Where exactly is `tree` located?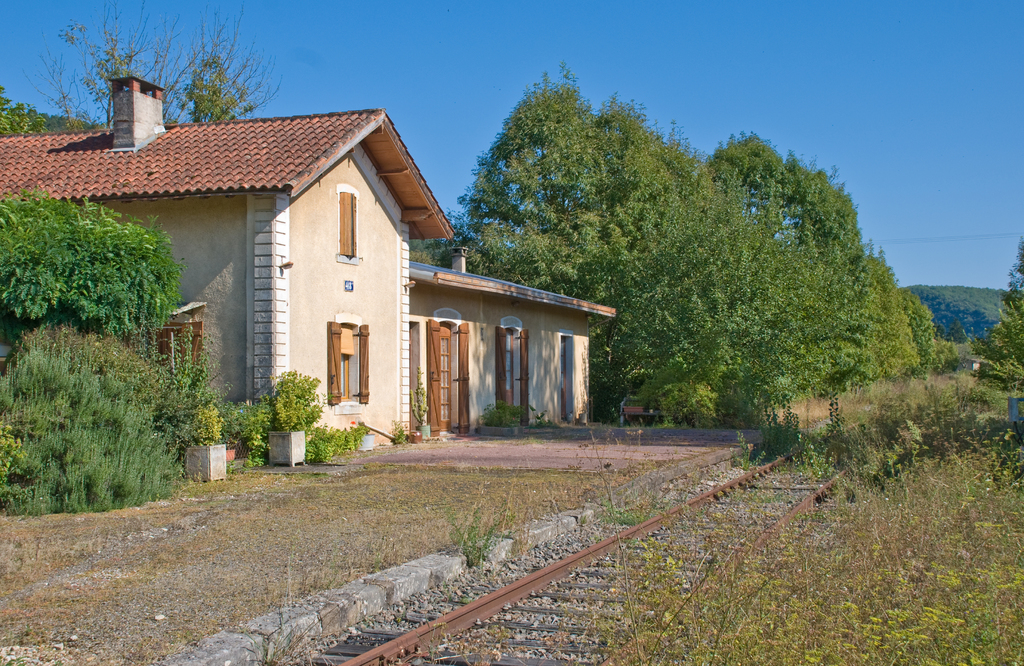
Its bounding box is (0,186,180,347).
